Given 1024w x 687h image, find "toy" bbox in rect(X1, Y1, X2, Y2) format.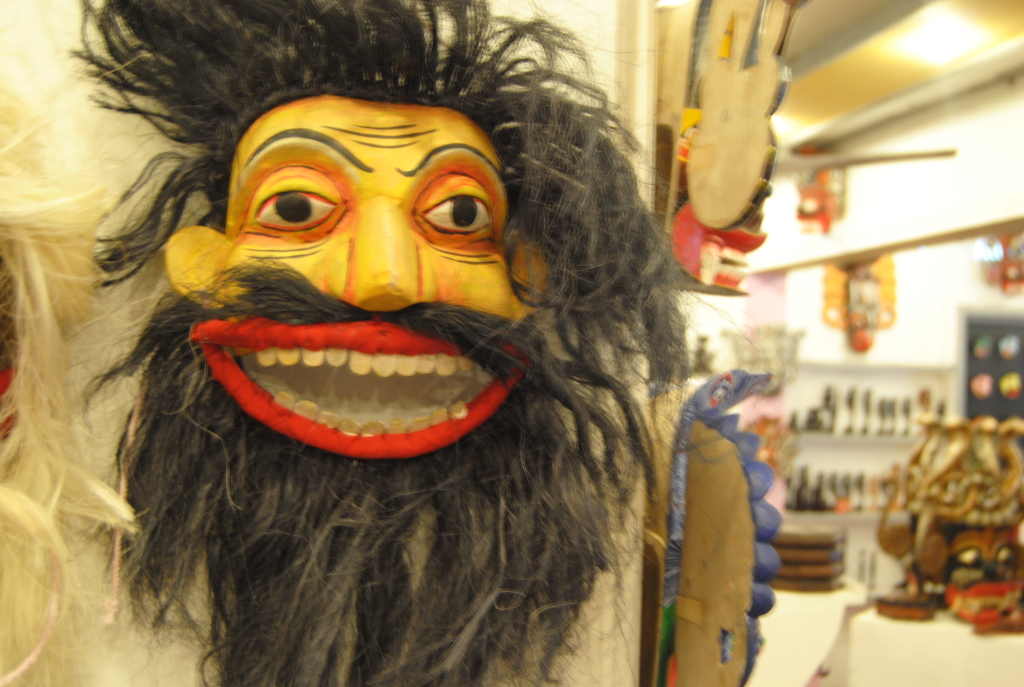
rect(873, 405, 1023, 628).
